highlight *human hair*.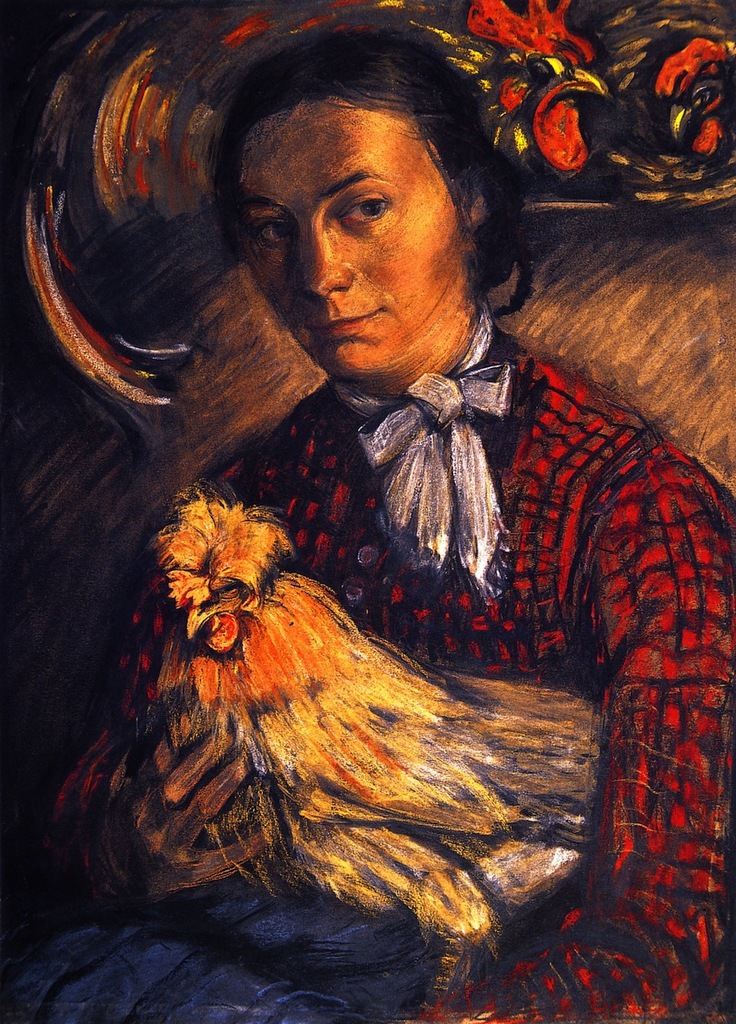
Highlighted region: (left=206, top=29, right=521, bottom=291).
